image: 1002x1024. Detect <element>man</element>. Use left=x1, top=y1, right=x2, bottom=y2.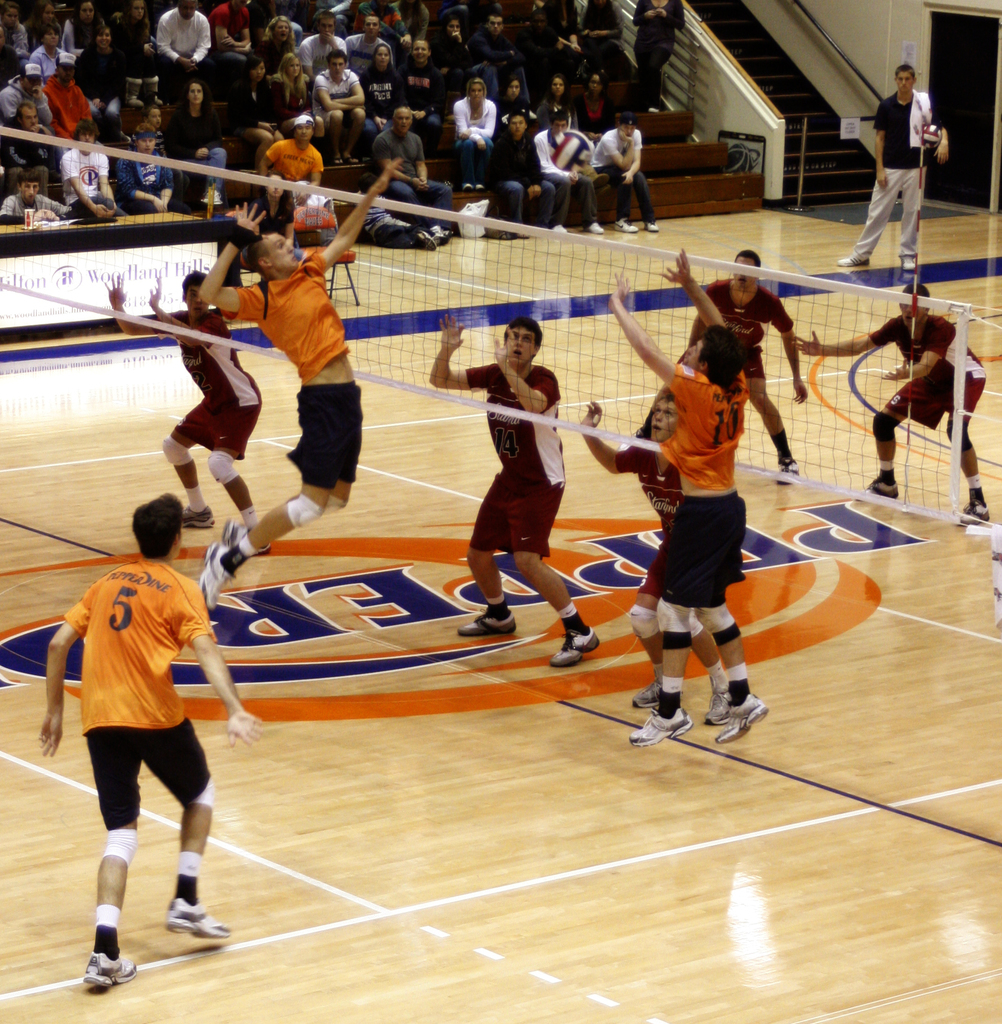
left=115, top=124, right=175, bottom=214.
